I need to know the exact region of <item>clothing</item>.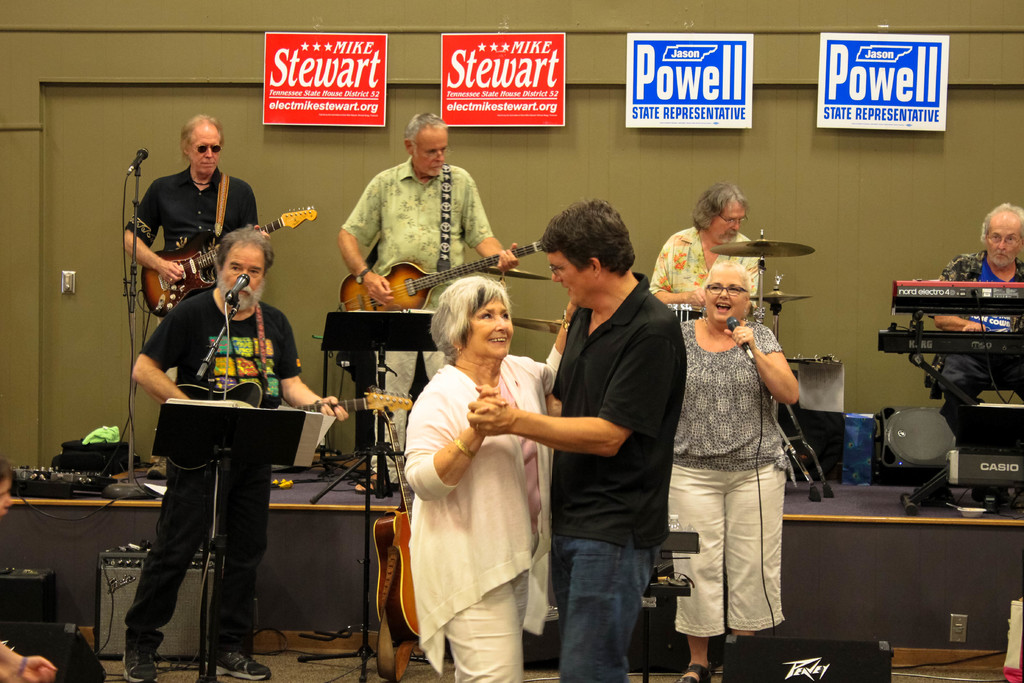
Region: bbox(670, 315, 783, 638).
